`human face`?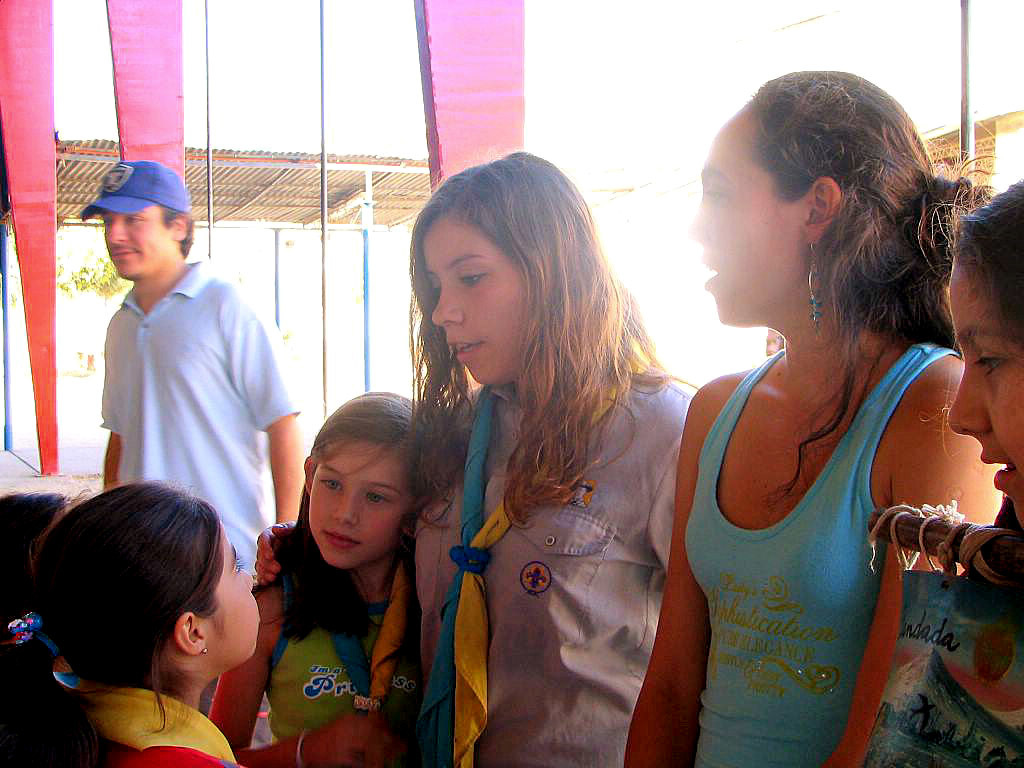
bbox=(99, 204, 180, 274)
